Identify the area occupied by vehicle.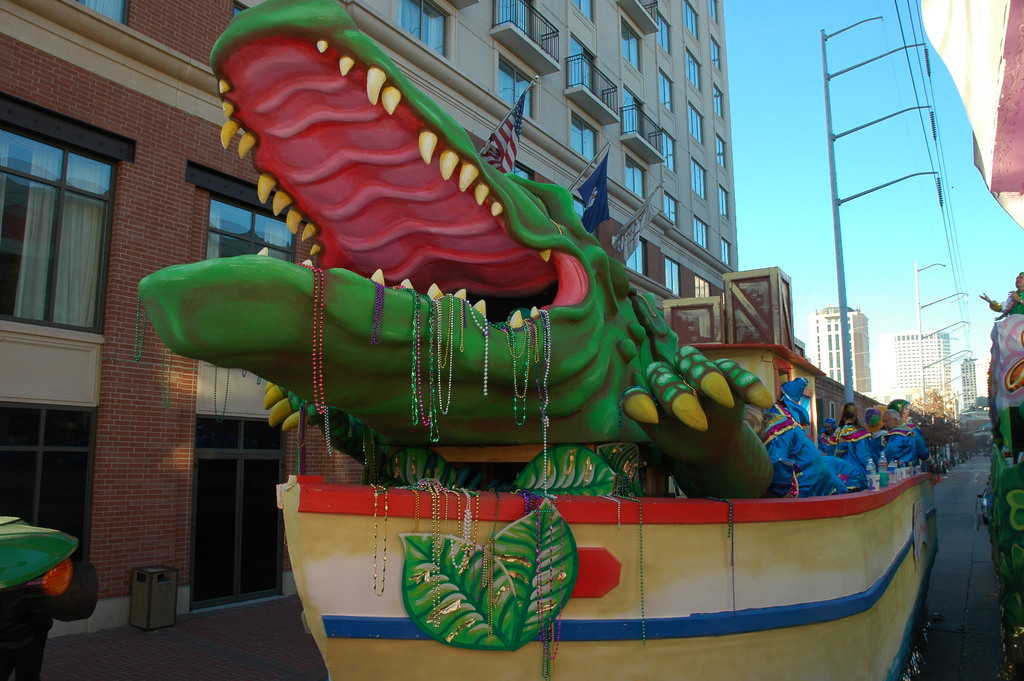
Area: x1=981, y1=306, x2=1023, y2=680.
